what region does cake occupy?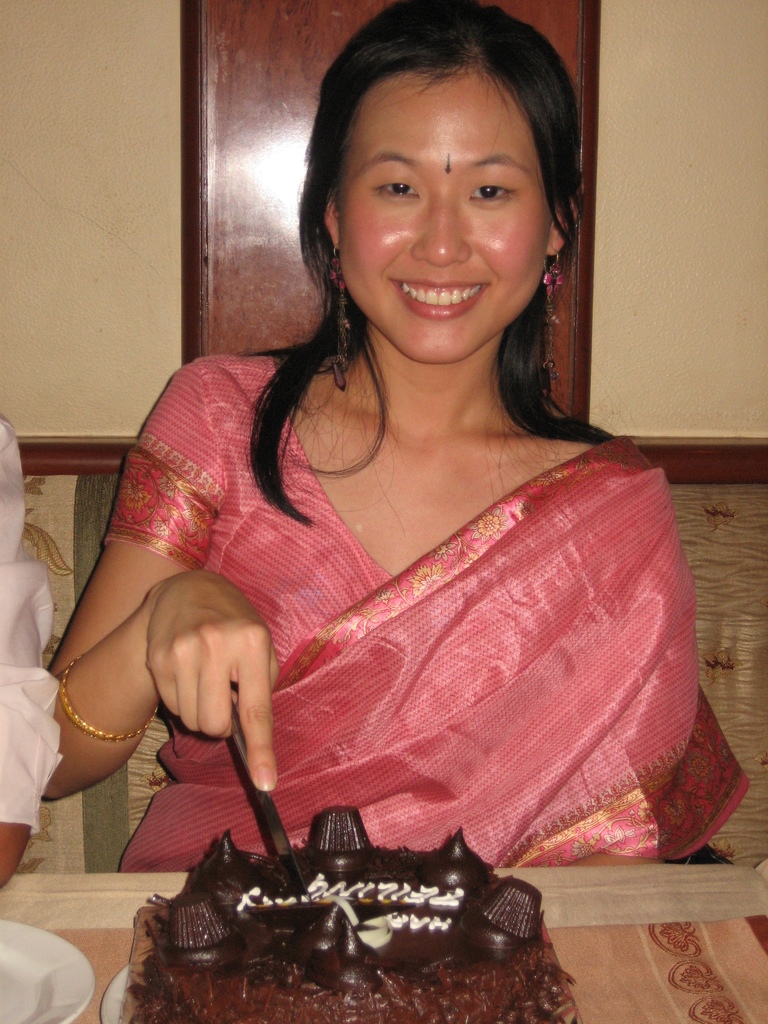
region(117, 809, 576, 1023).
